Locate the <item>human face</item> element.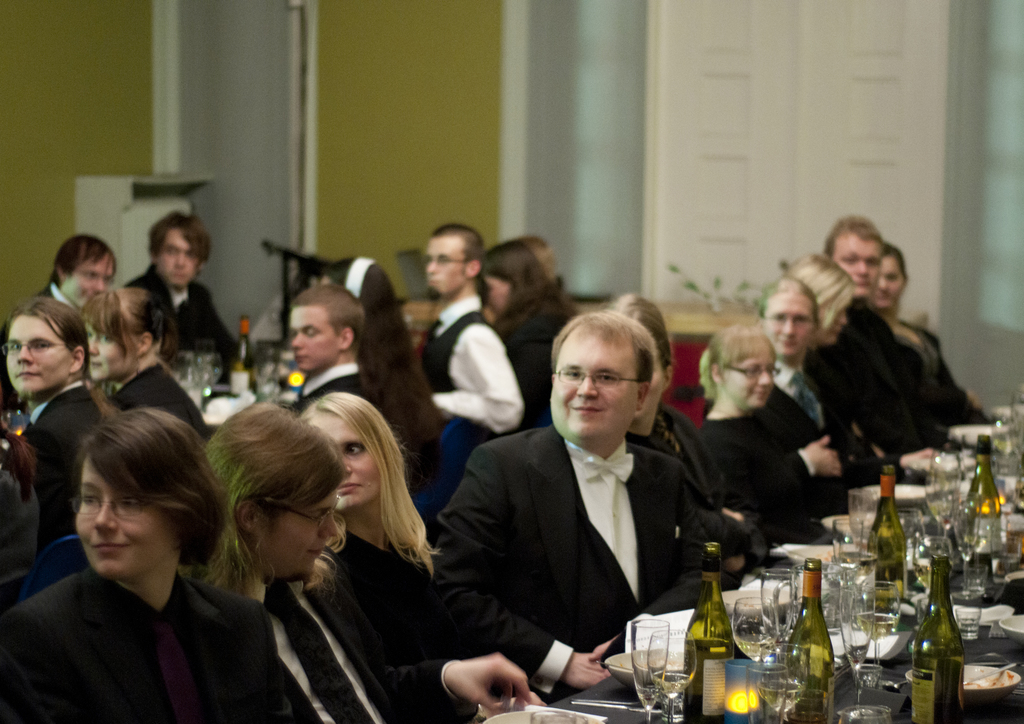
Element bbox: bbox=(5, 315, 73, 397).
